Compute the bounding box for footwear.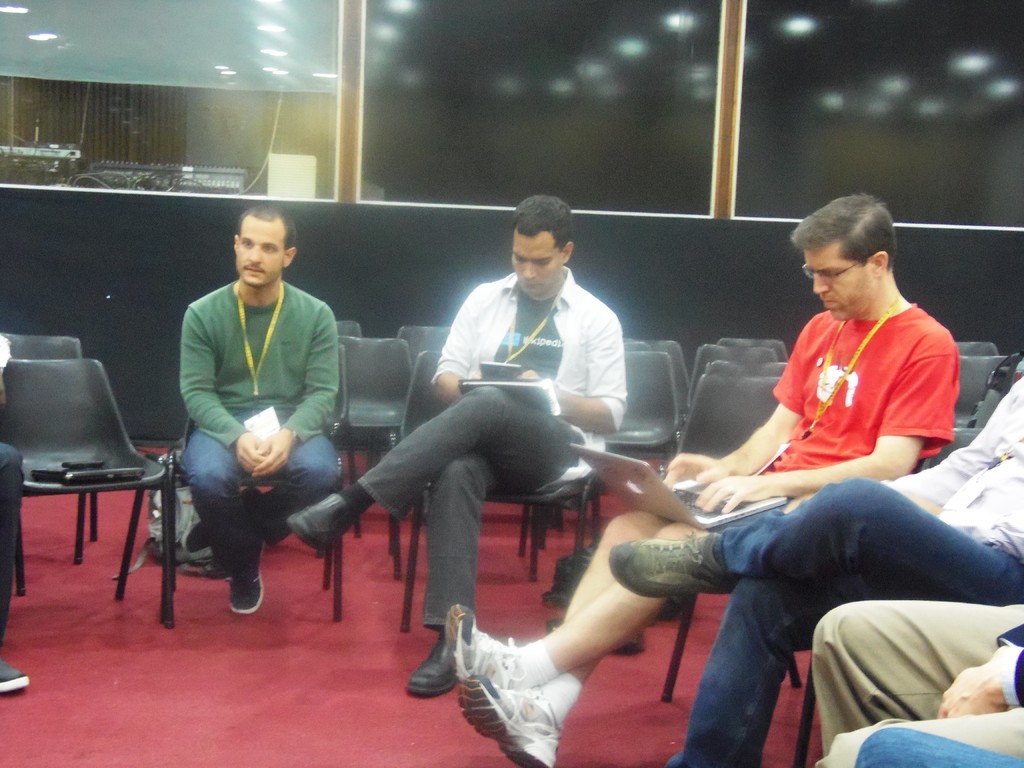
bbox=[285, 495, 355, 548].
